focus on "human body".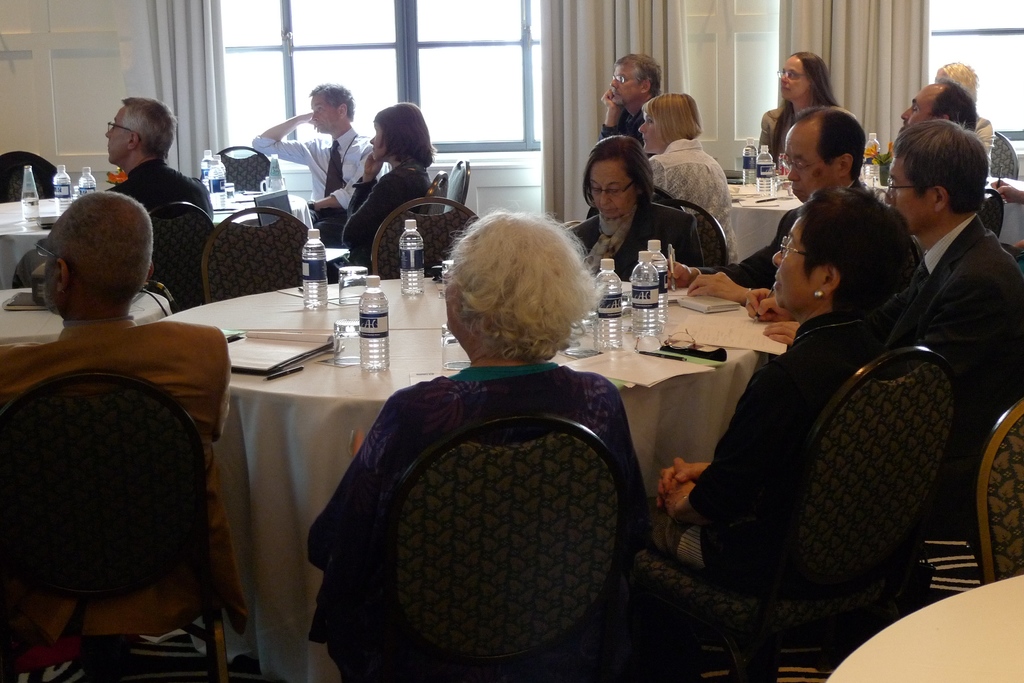
Focused at bbox(650, 137, 743, 268).
